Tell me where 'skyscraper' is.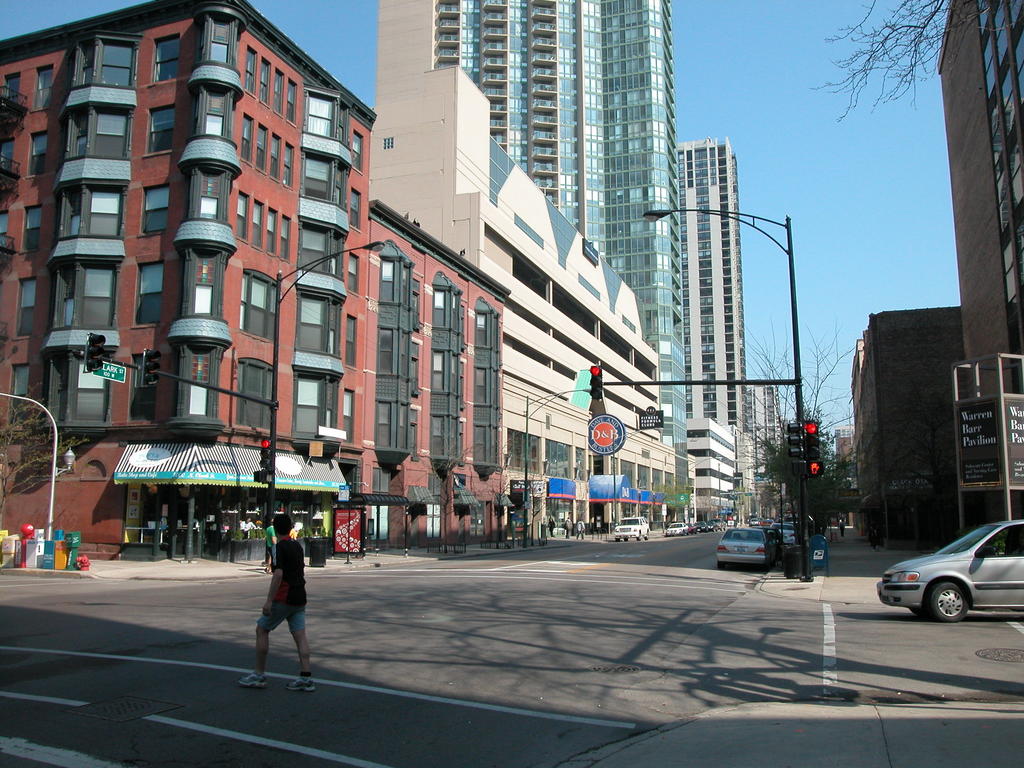
'skyscraper' is at select_region(428, 0, 690, 534).
